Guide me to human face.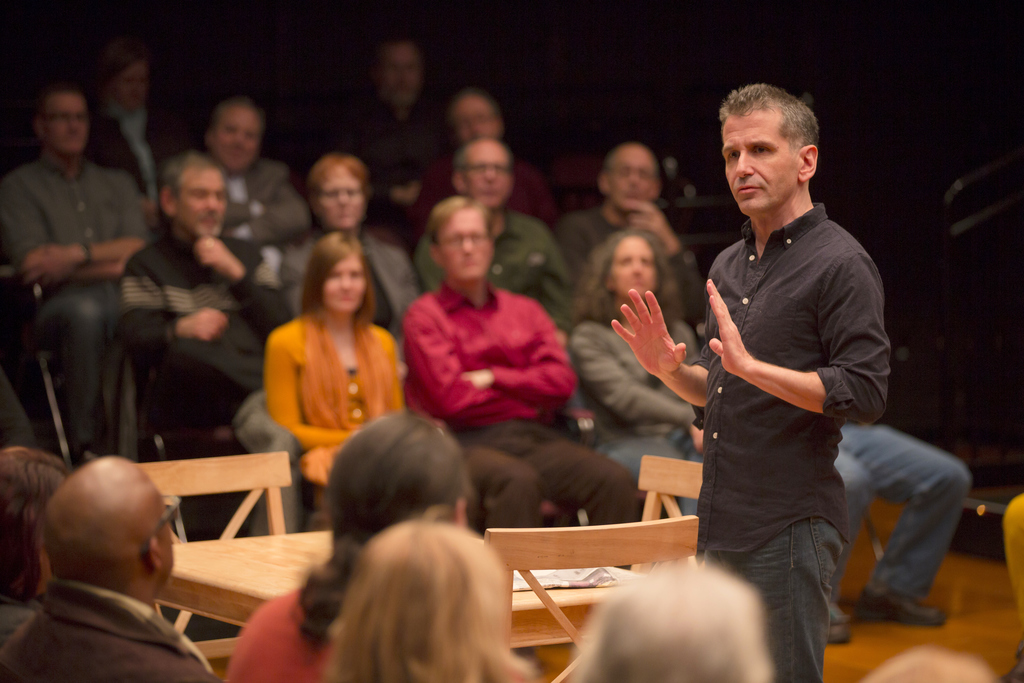
Guidance: {"x1": 605, "y1": 156, "x2": 653, "y2": 210}.
